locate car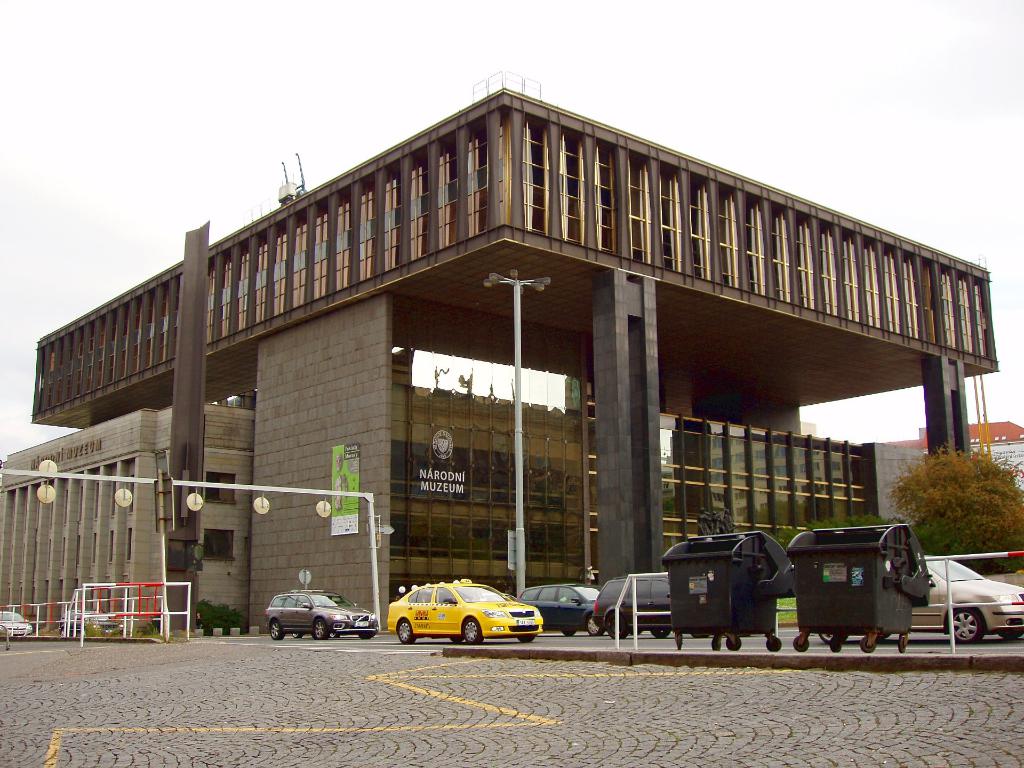
(left=0, top=611, right=33, bottom=639)
